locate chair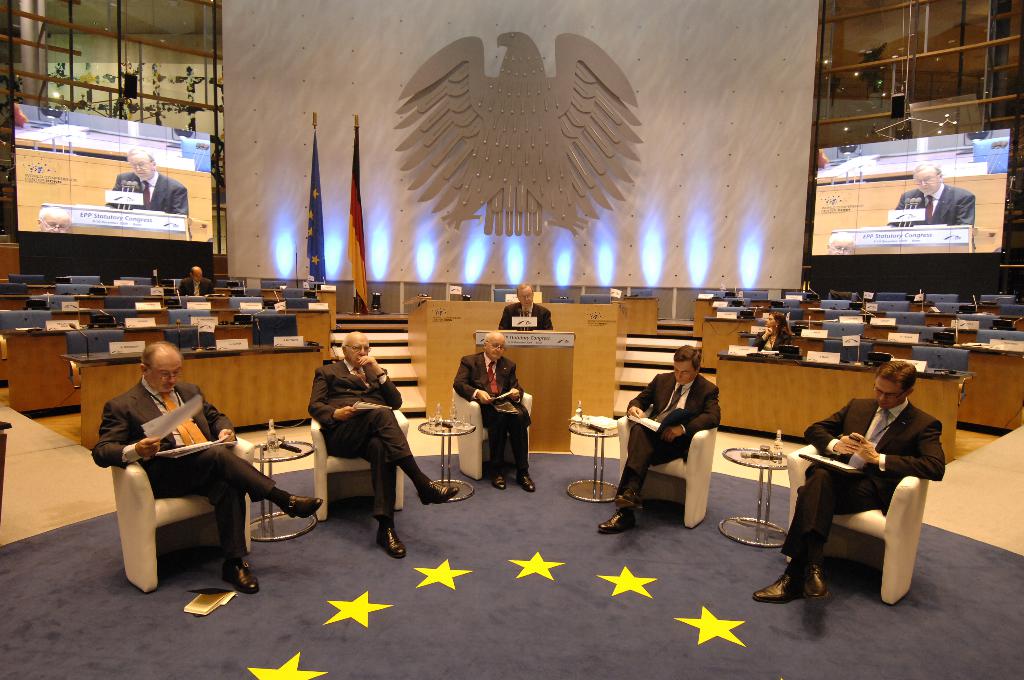
select_region(996, 302, 1023, 313)
